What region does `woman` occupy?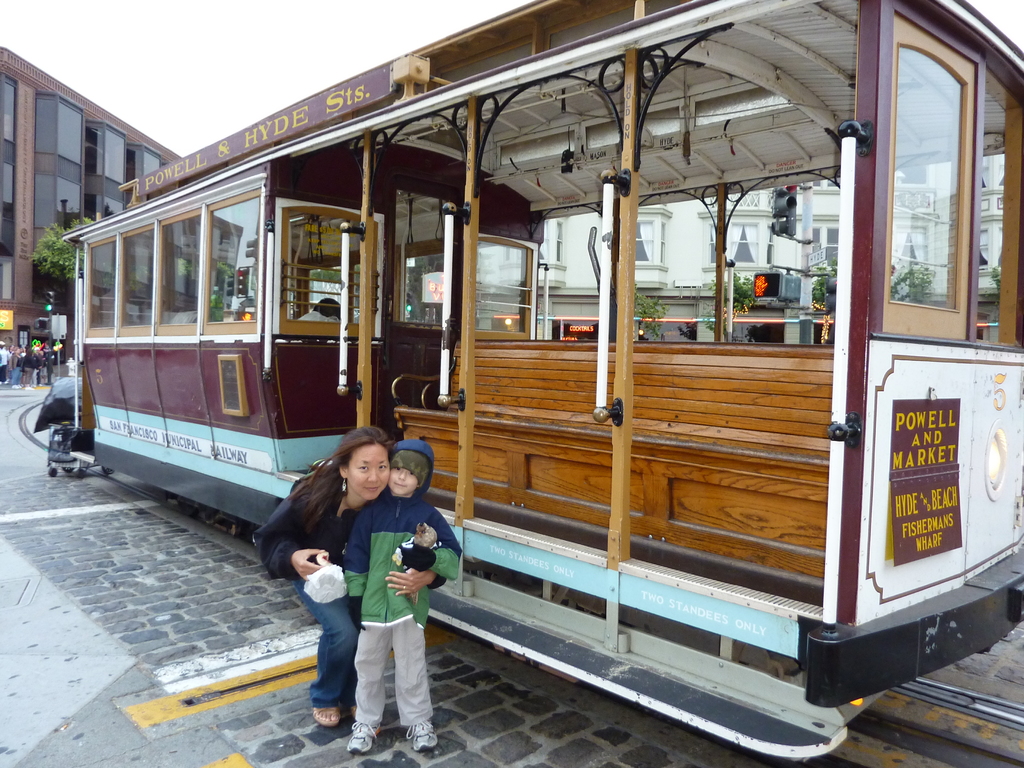
(x1=254, y1=427, x2=449, y2=728).
